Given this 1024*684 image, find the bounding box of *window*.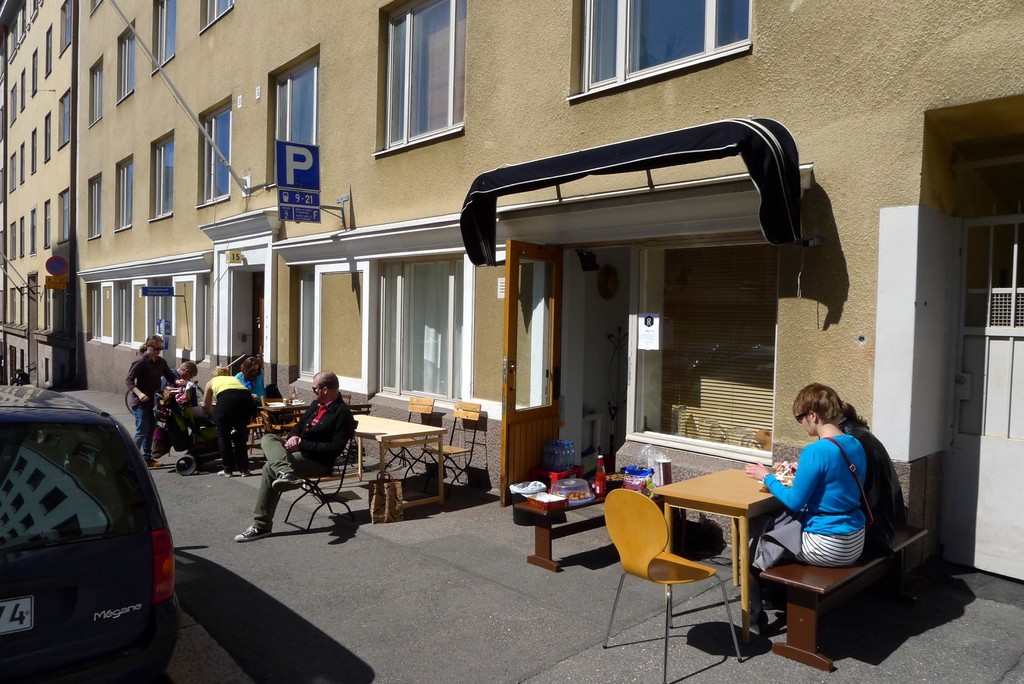
BBox(89, 174, 102, 240).
